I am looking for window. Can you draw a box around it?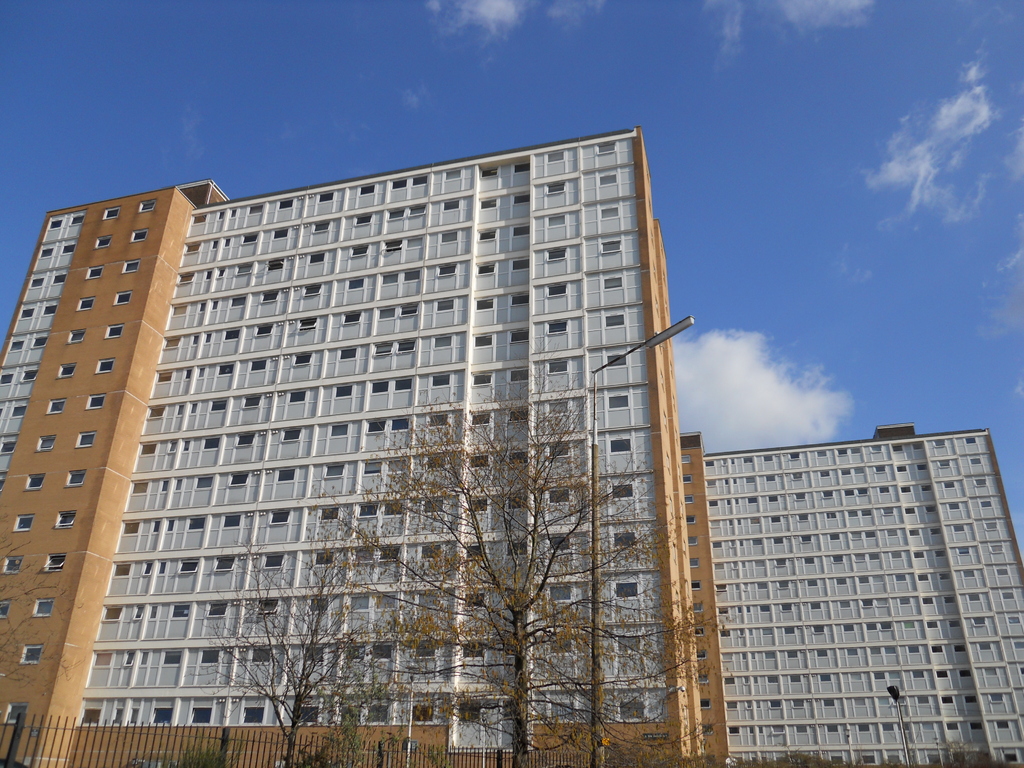
Sure, the bounding box is crop(805, 581, 813, 590).
